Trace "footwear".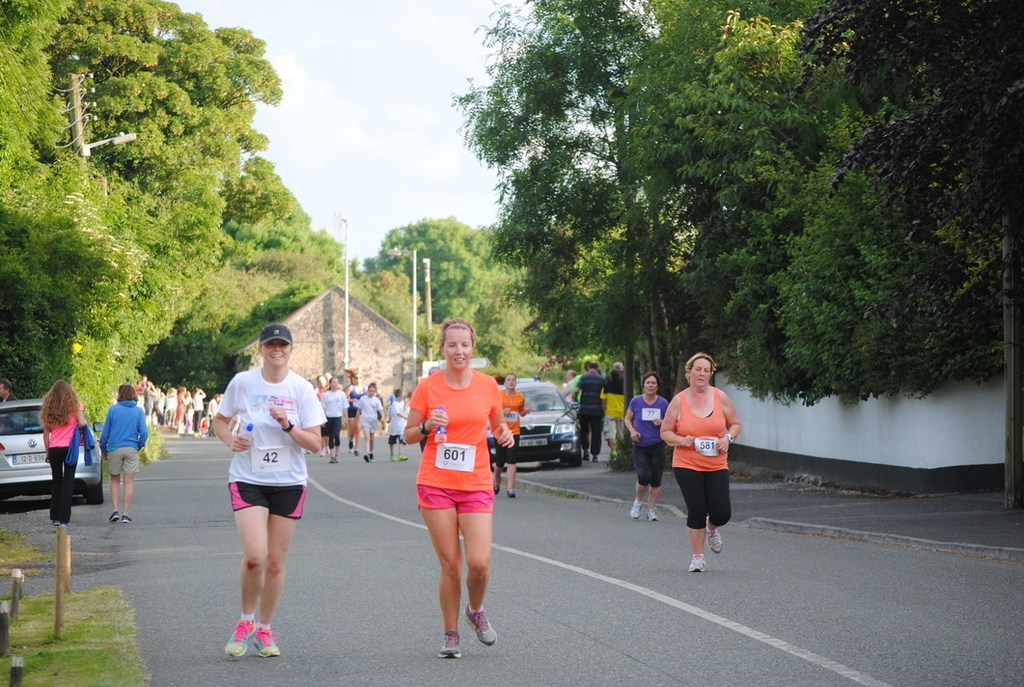
Traced to x1=706 y1=532 x2=721 y2=554.
